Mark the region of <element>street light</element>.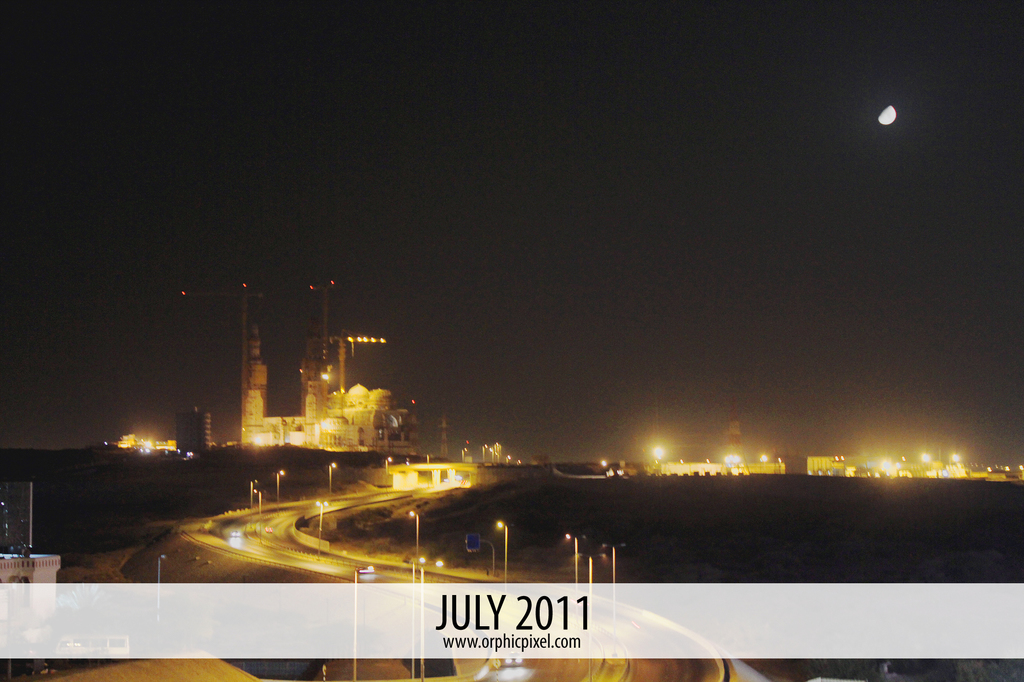
Region: Rect(383, 456, 394, 492).
